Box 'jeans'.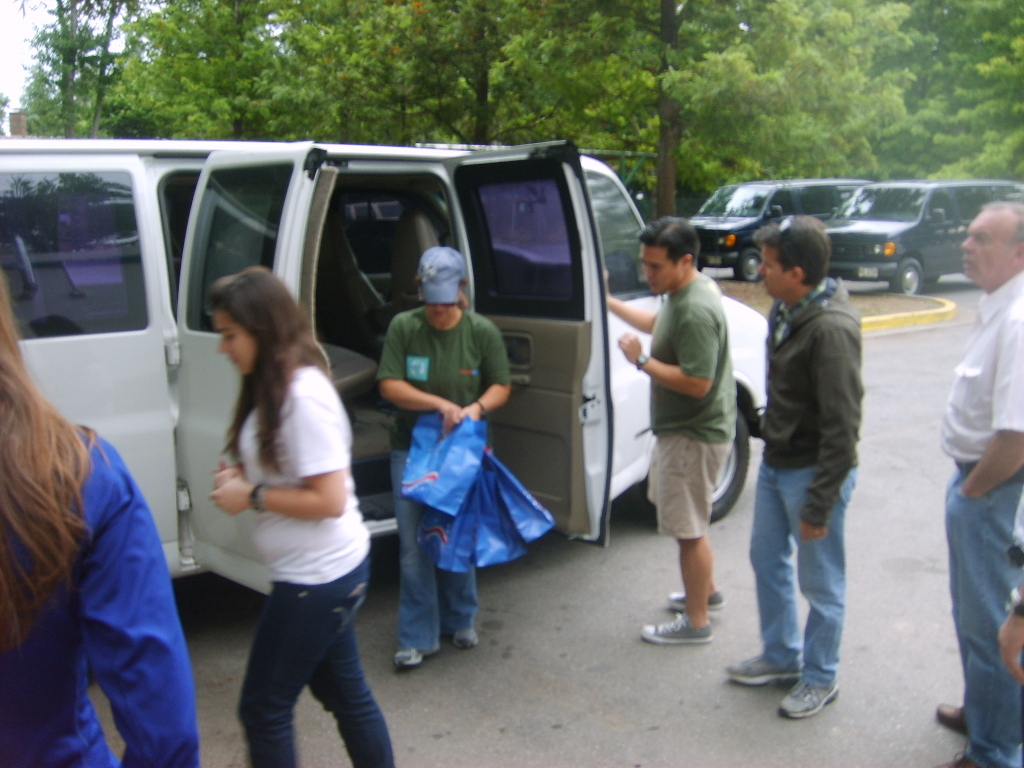
box(233, 550, 397, 767).
